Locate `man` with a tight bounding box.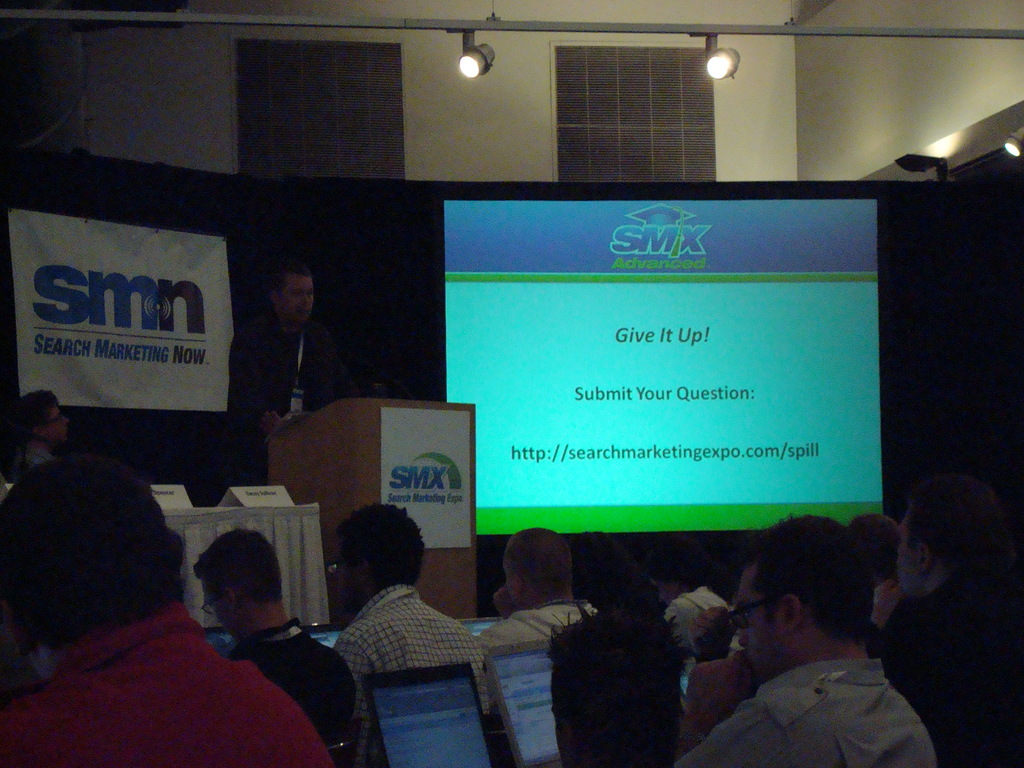
(left=479, top=524, right=600, bottom=726).
